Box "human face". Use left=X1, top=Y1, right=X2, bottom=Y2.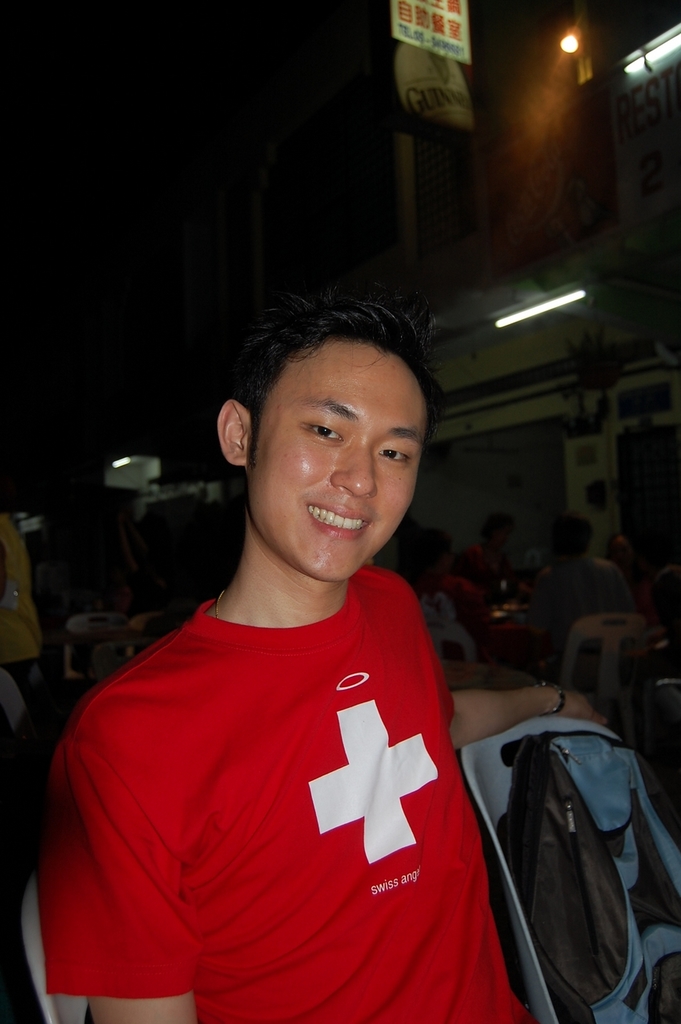
left=255, top=350, right=426, bottom=584.
